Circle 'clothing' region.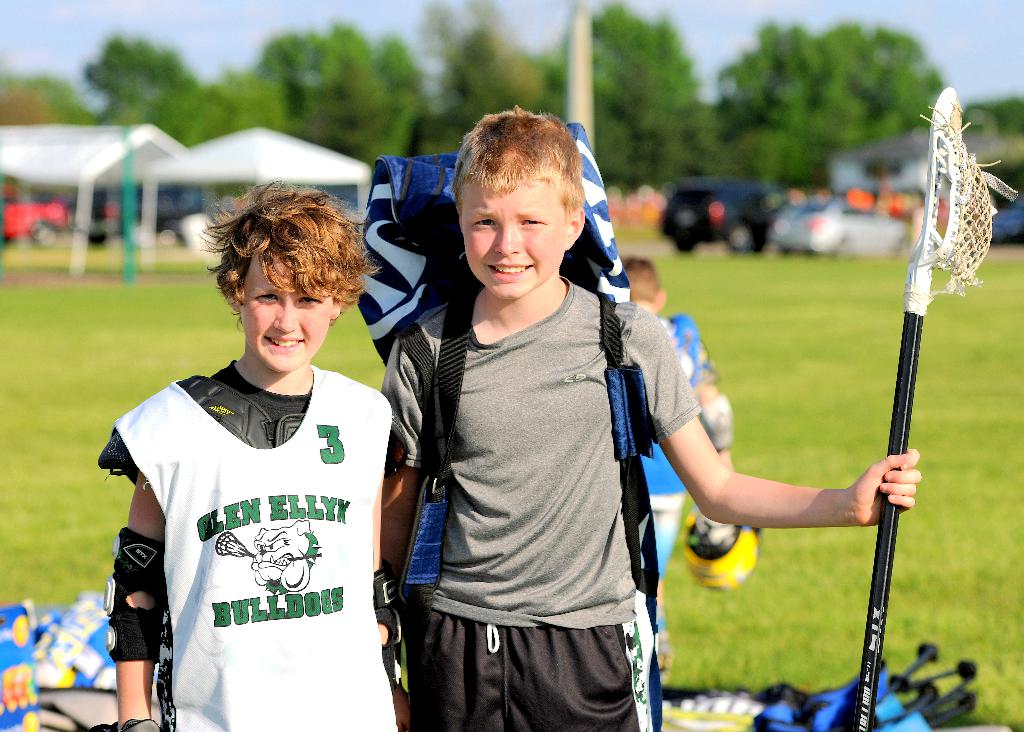
Region: 99,330,398,715.
